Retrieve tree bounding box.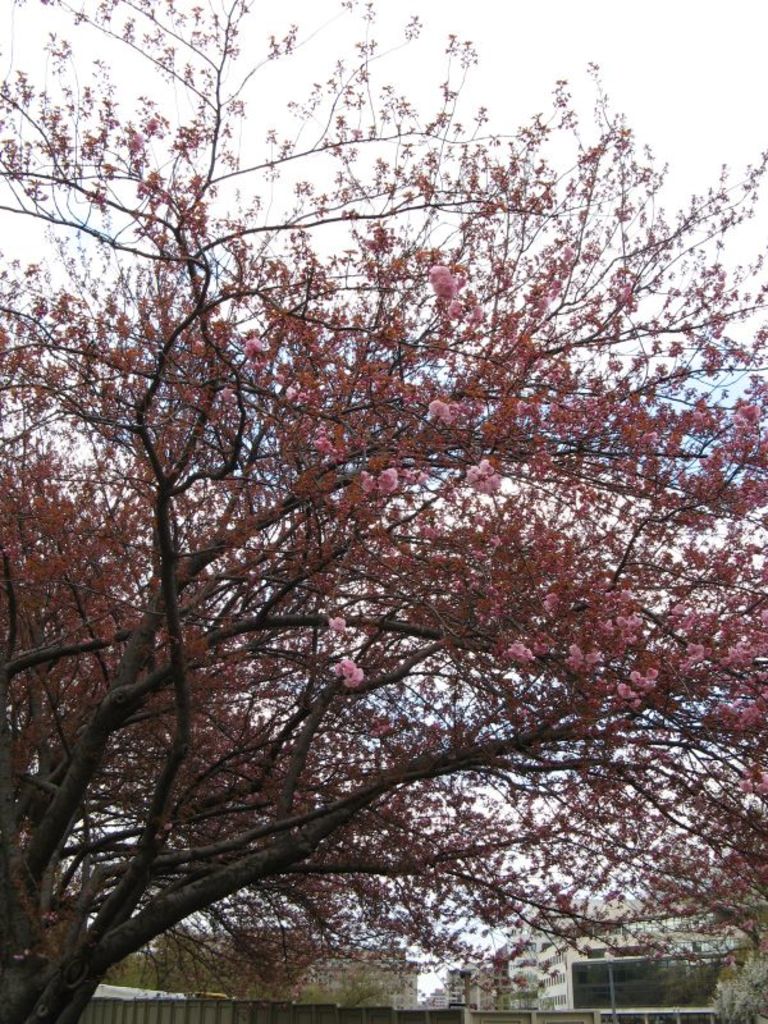
Bounding box: [114, 923, 422, 1006].
